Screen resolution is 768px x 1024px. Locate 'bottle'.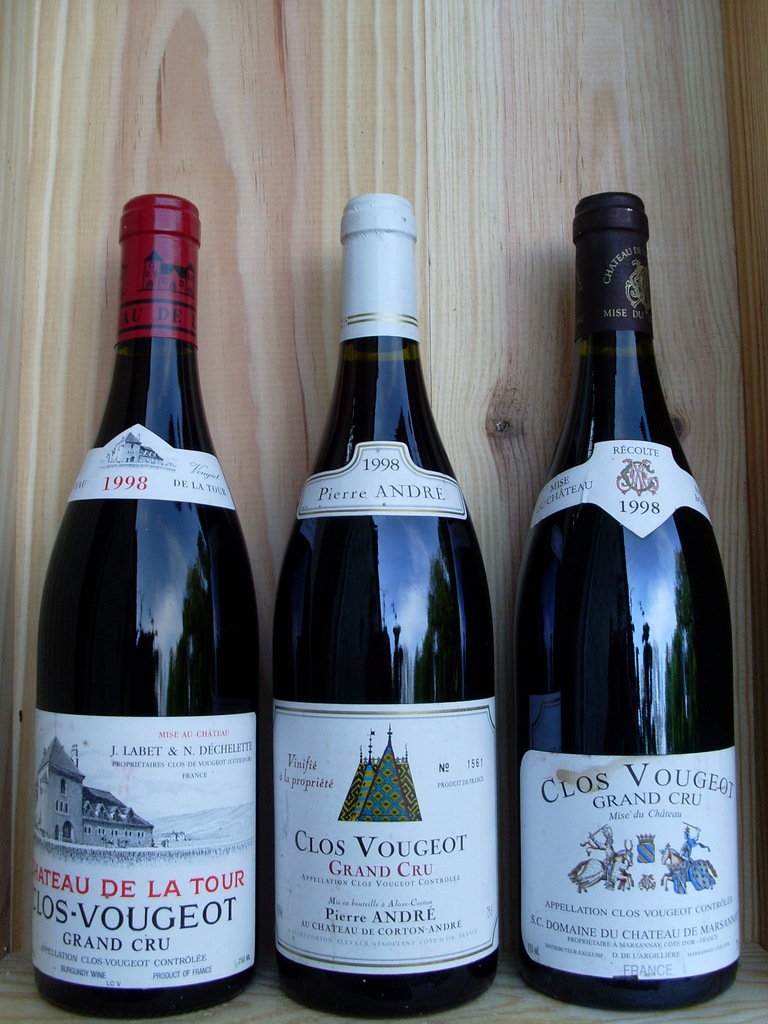
select_region(510, 194, 742, 1020).
